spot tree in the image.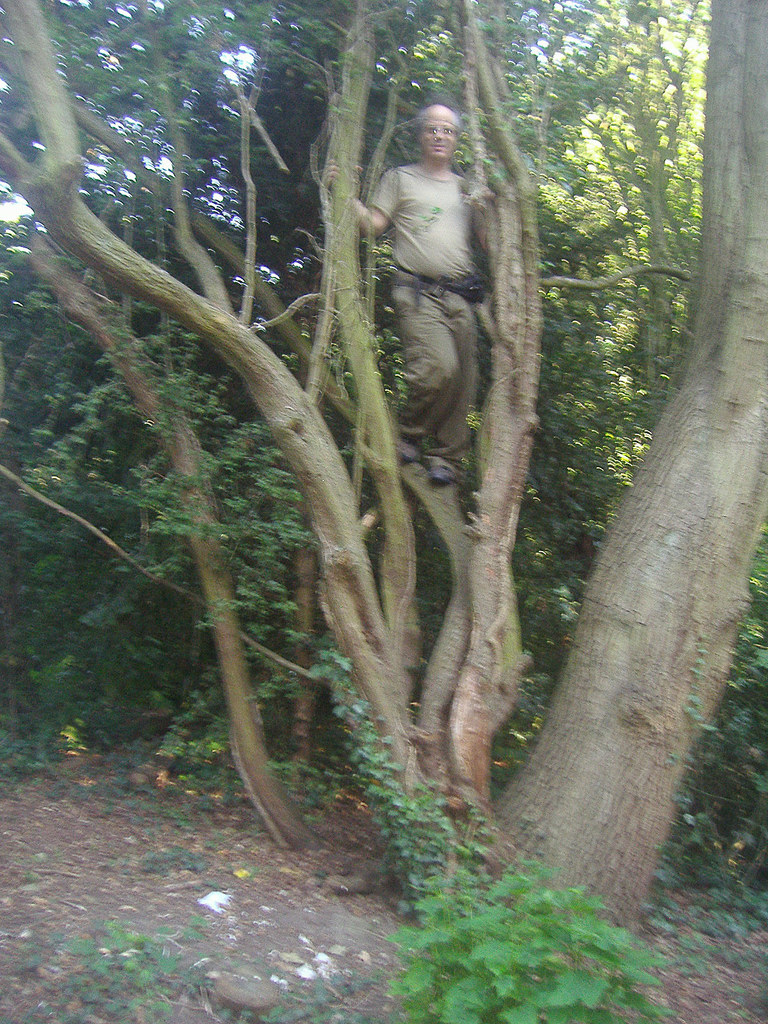
tree found at 0/0/767/964.
